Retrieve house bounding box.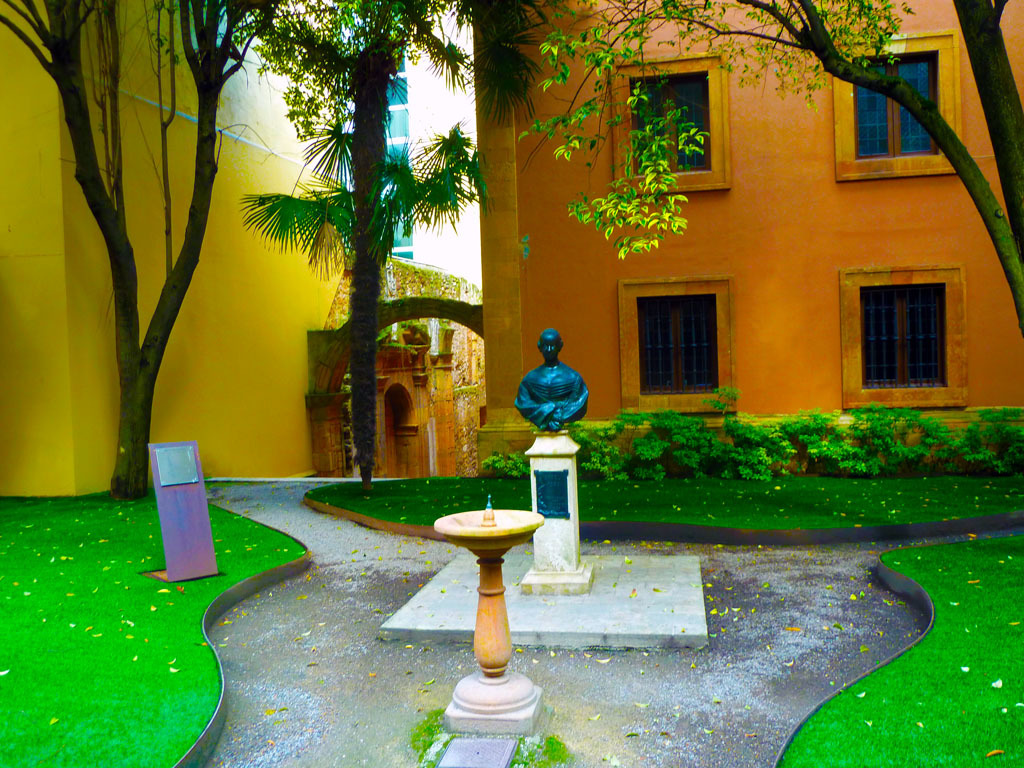
Bounding box: [0,0,470,498].
